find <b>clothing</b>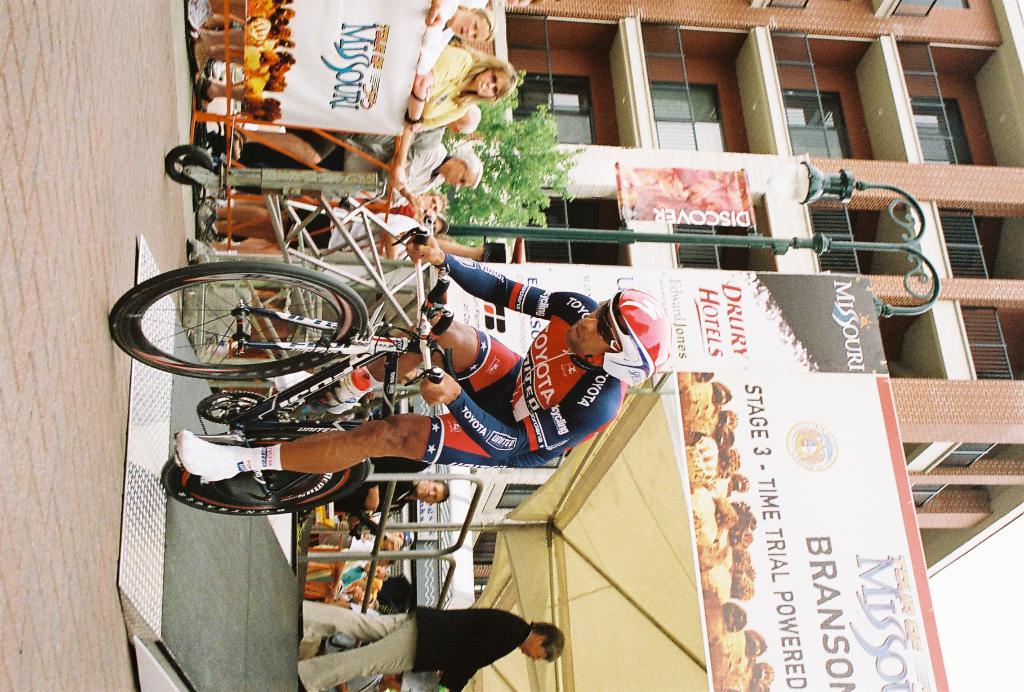
430/46/474/130
